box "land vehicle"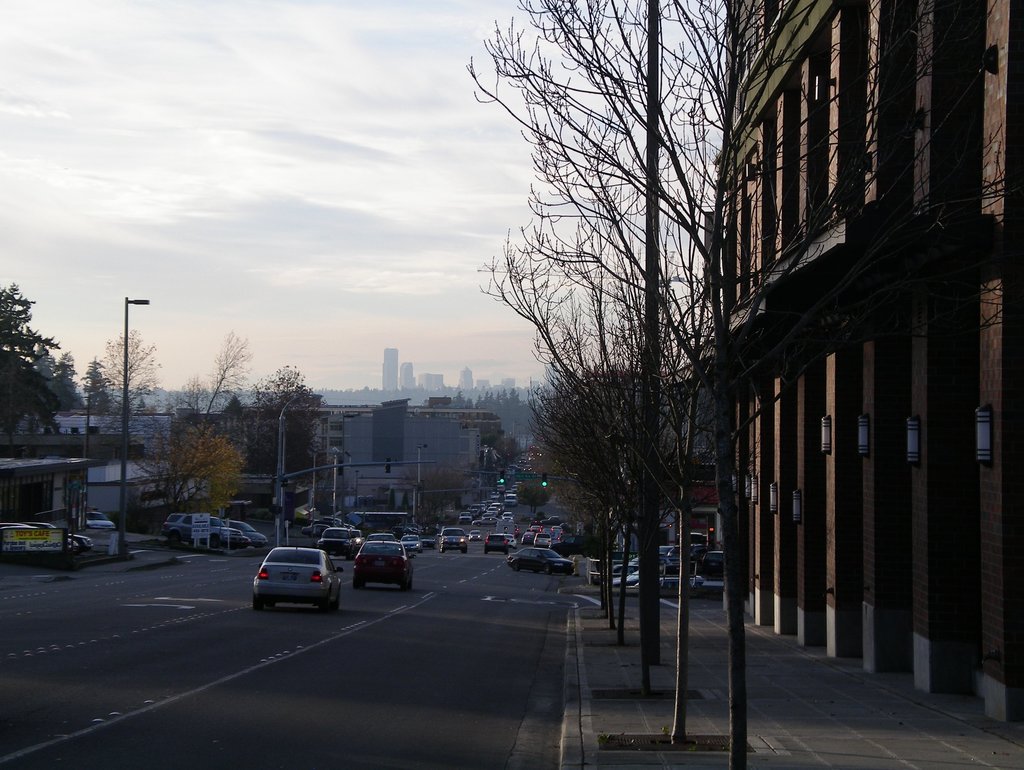
bbox(223, 519, 266, 547)
